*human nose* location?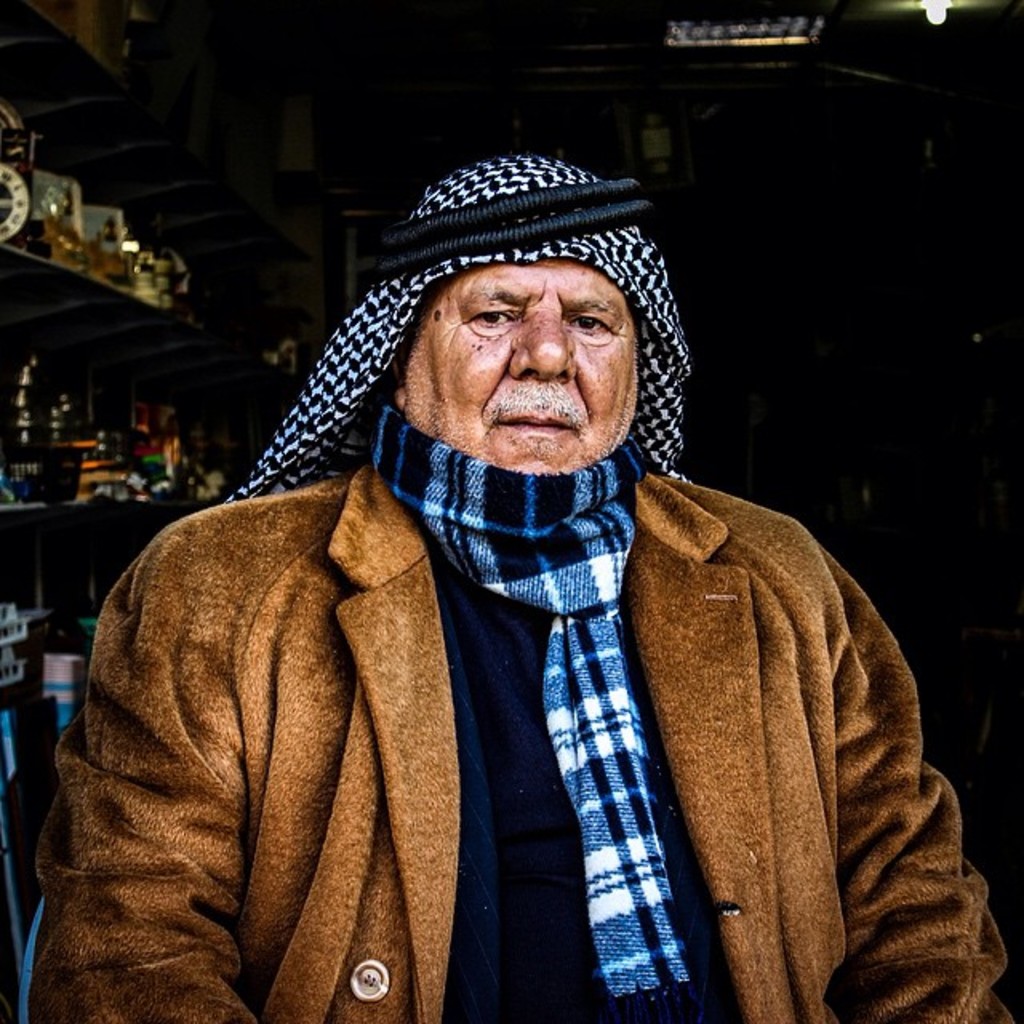
509, 306, 579, 381
